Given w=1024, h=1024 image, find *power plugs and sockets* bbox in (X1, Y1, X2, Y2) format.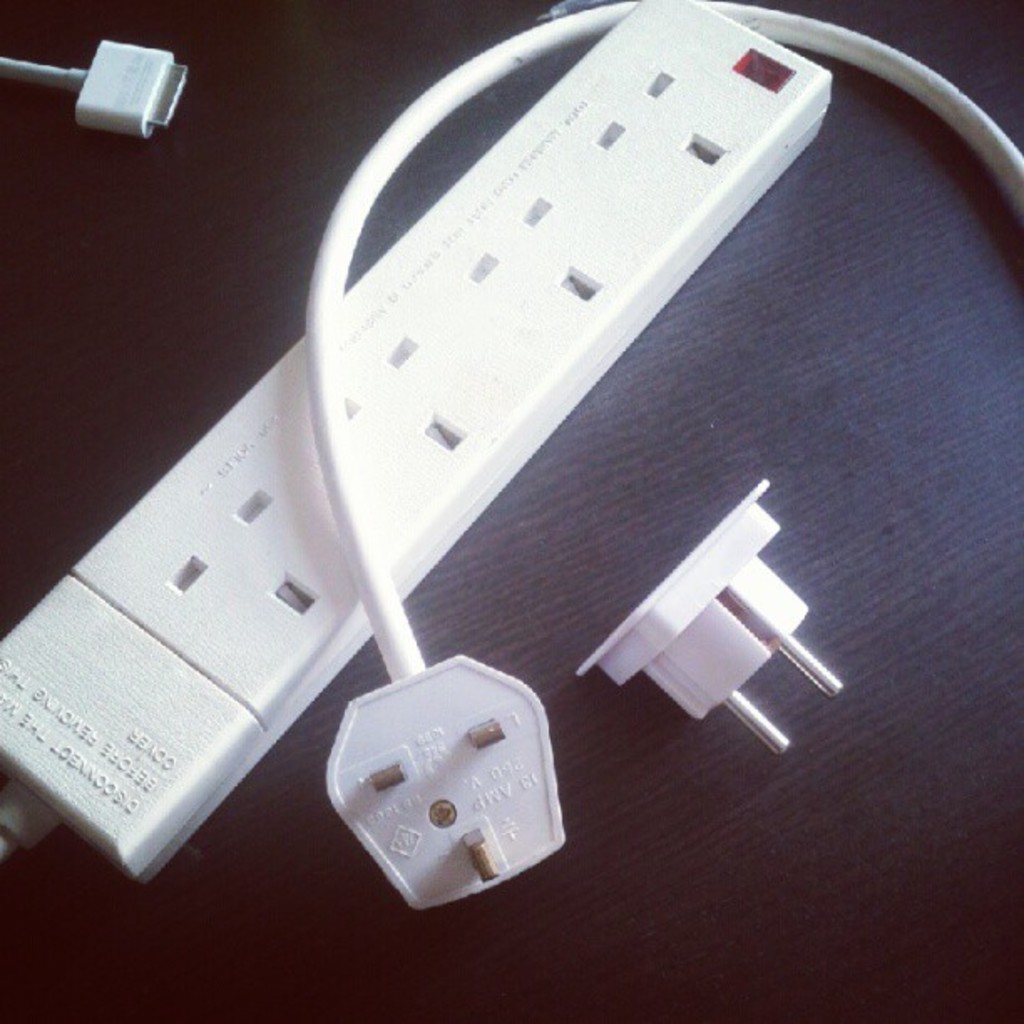
(577, 479, 857, 760).
